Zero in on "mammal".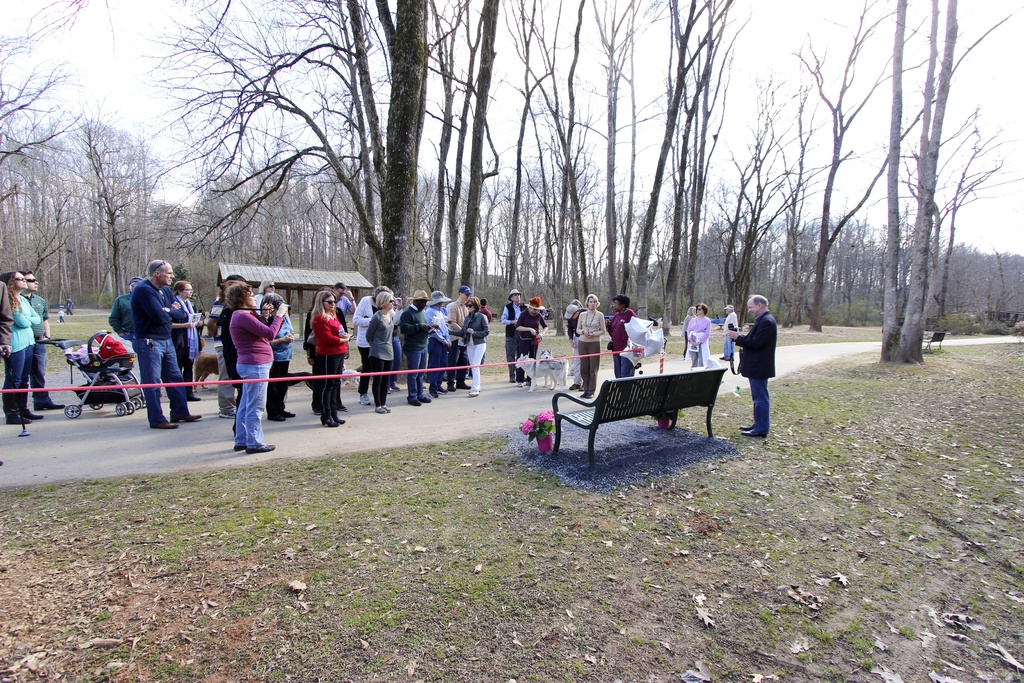
Zeroed in: locate(560, 299, 589, 389).
